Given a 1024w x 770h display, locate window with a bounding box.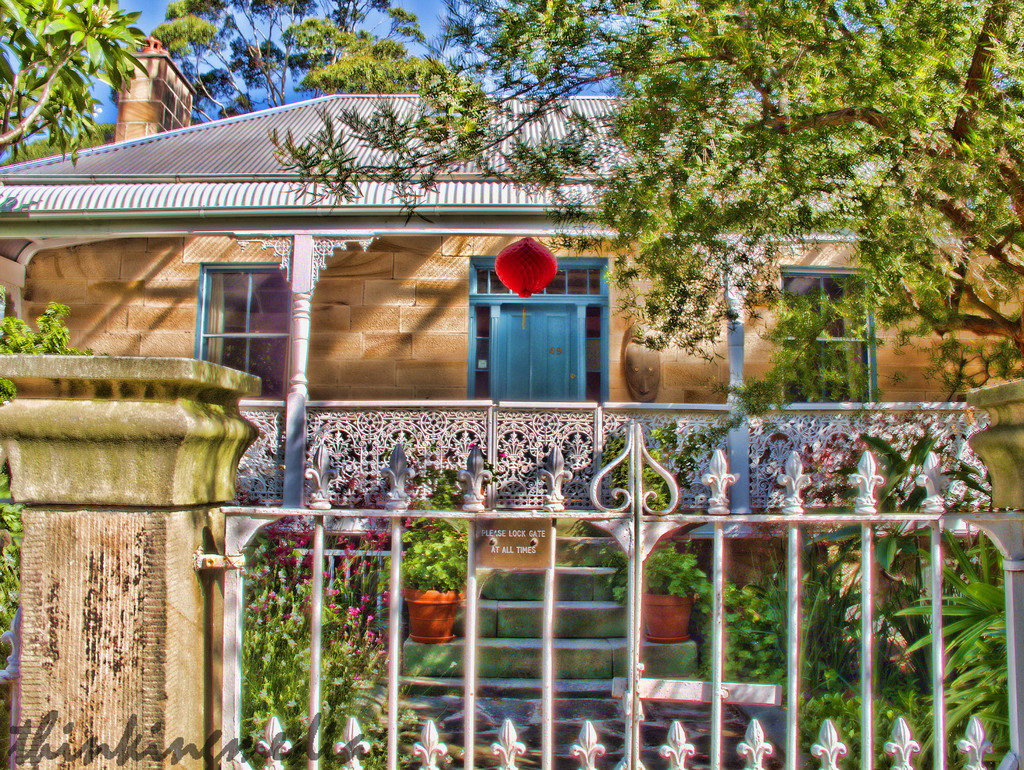
Located: bbox=(774, 267, 880, 401).
